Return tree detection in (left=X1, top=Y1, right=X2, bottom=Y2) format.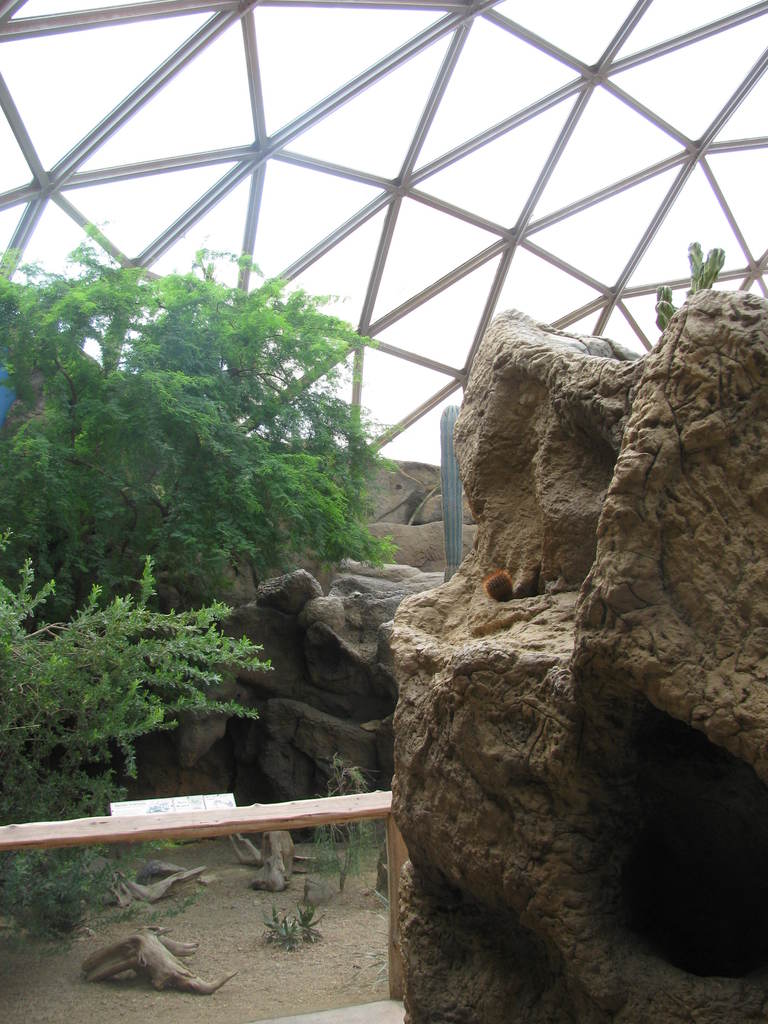
(left=0, top=571, right=290, bottom=945).
